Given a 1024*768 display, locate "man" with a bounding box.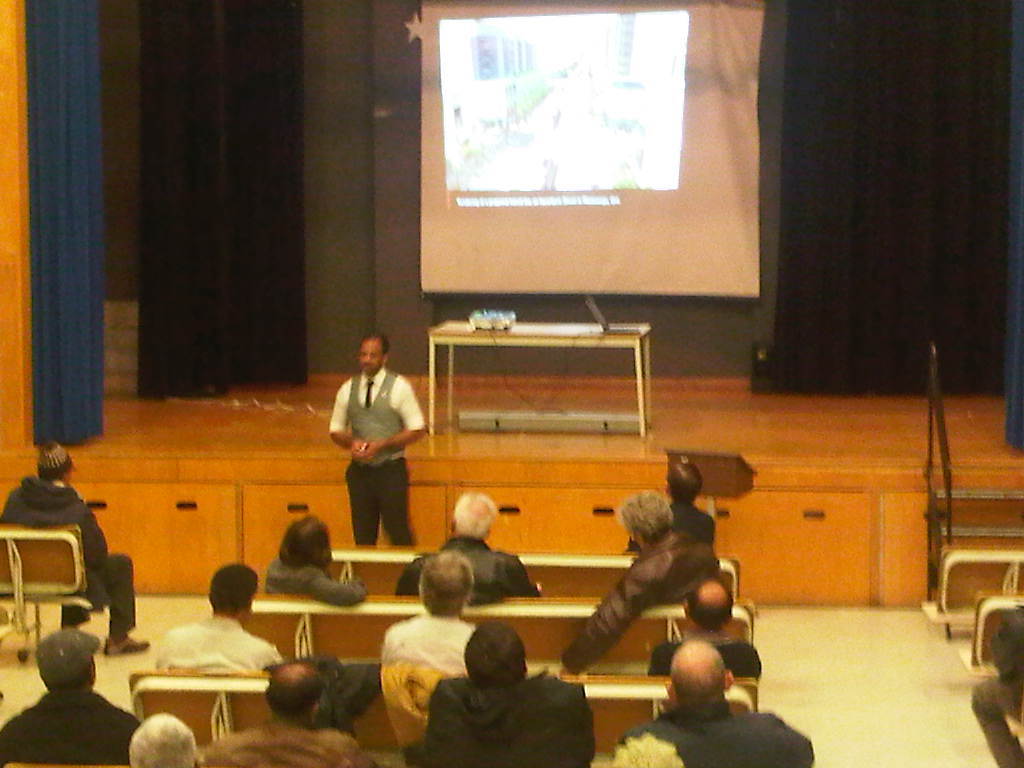
Located: crop(216, 665, 377, 767).
